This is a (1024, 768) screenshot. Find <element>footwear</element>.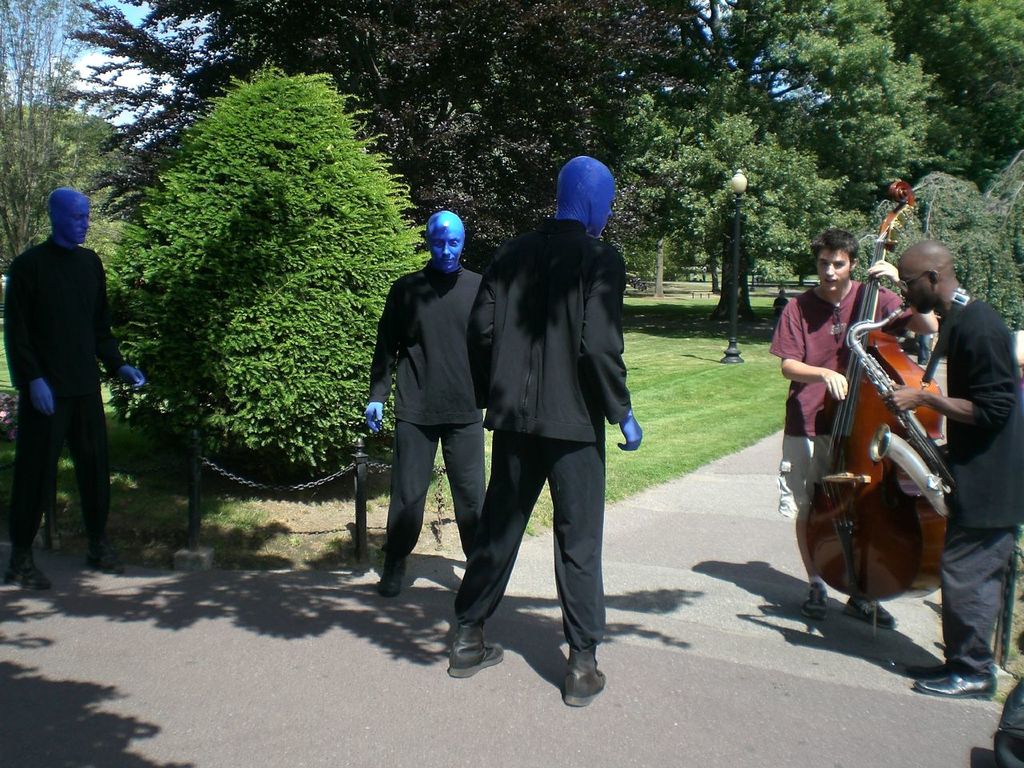
Bounding box: box=[438, 621, 507, 694].
